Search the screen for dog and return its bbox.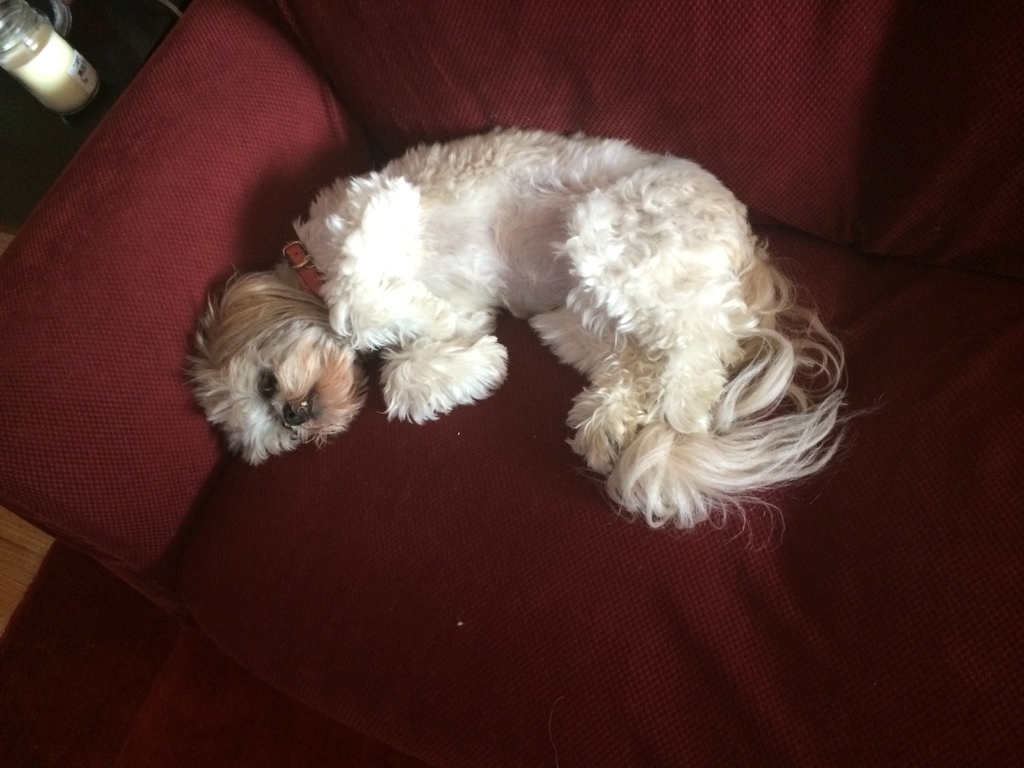
Found: x1=182, y1=129, x2=883, y2=553.
